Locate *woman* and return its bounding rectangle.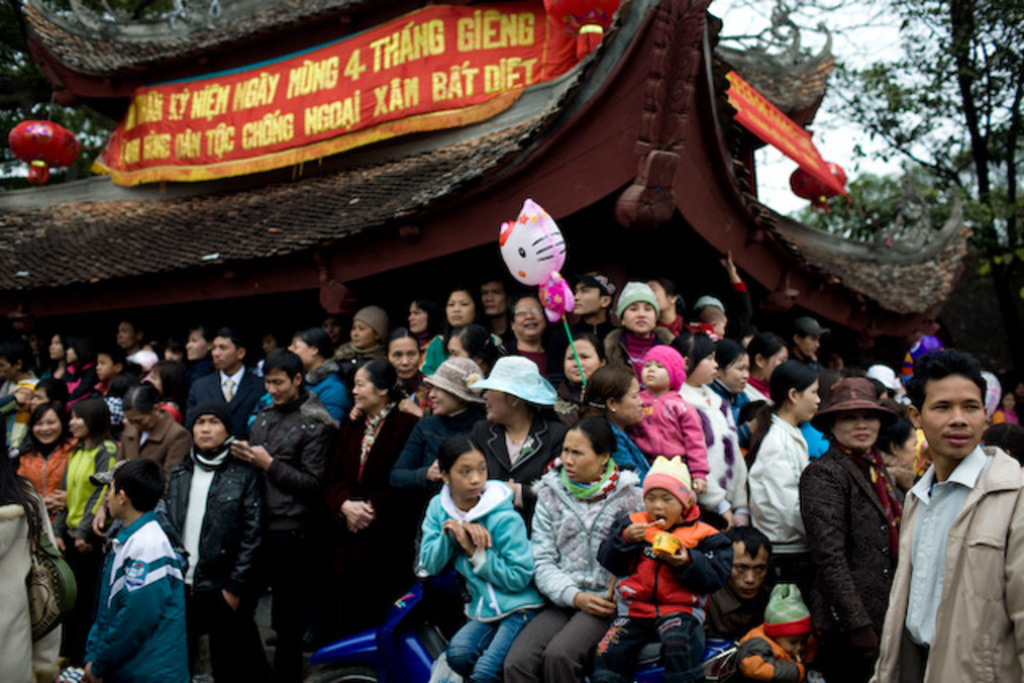
Rect(43, 395, 122, 681).
